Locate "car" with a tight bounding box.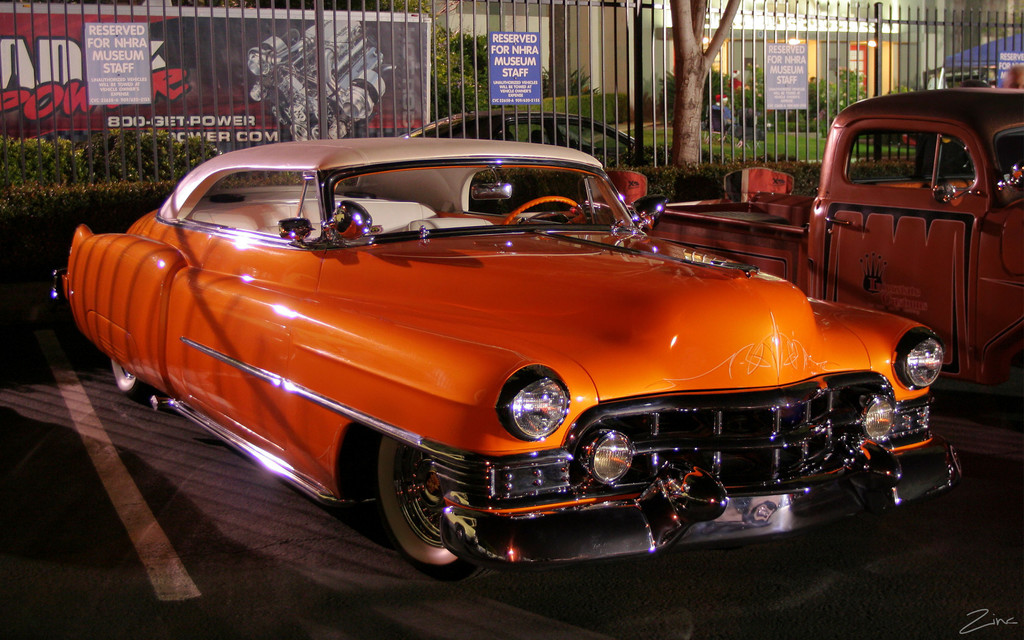
(418,113,670,166).
